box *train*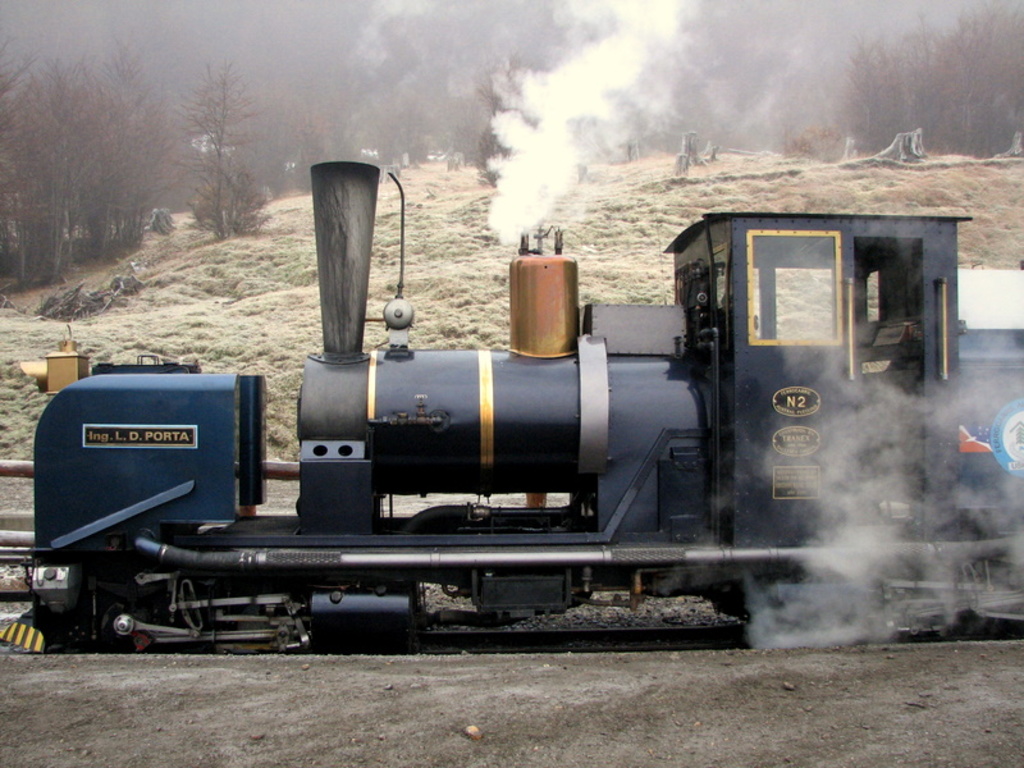
x1=0 y1=157 x2=1023 y2=655
